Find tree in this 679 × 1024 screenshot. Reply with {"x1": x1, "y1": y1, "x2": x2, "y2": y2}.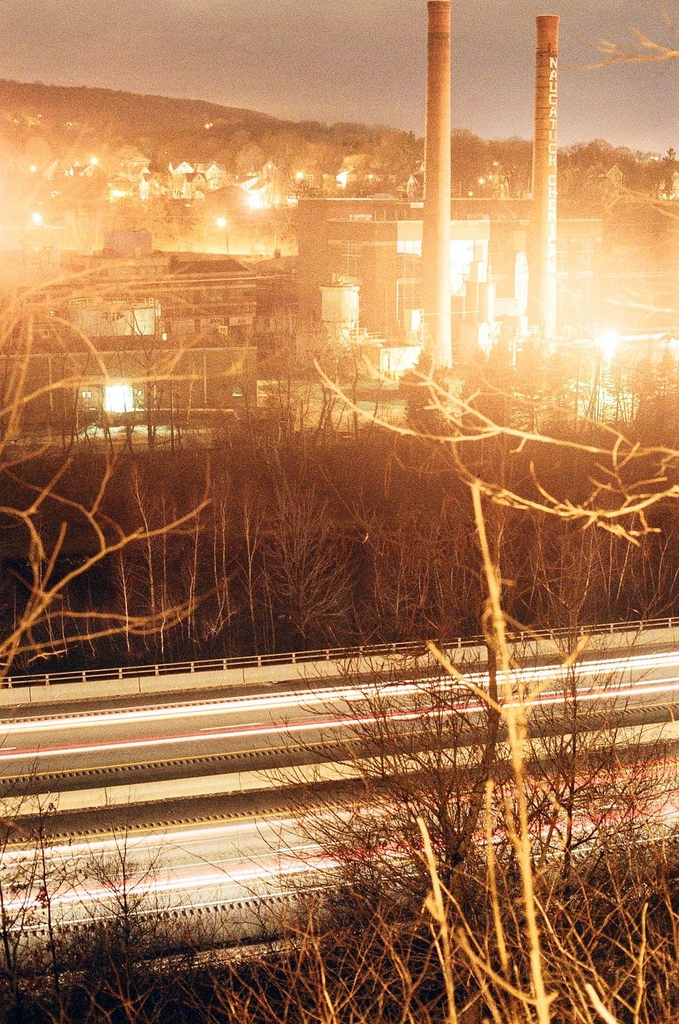
{"x1": 523, "y1": 13, "x2": 559, "y2": 386}.
